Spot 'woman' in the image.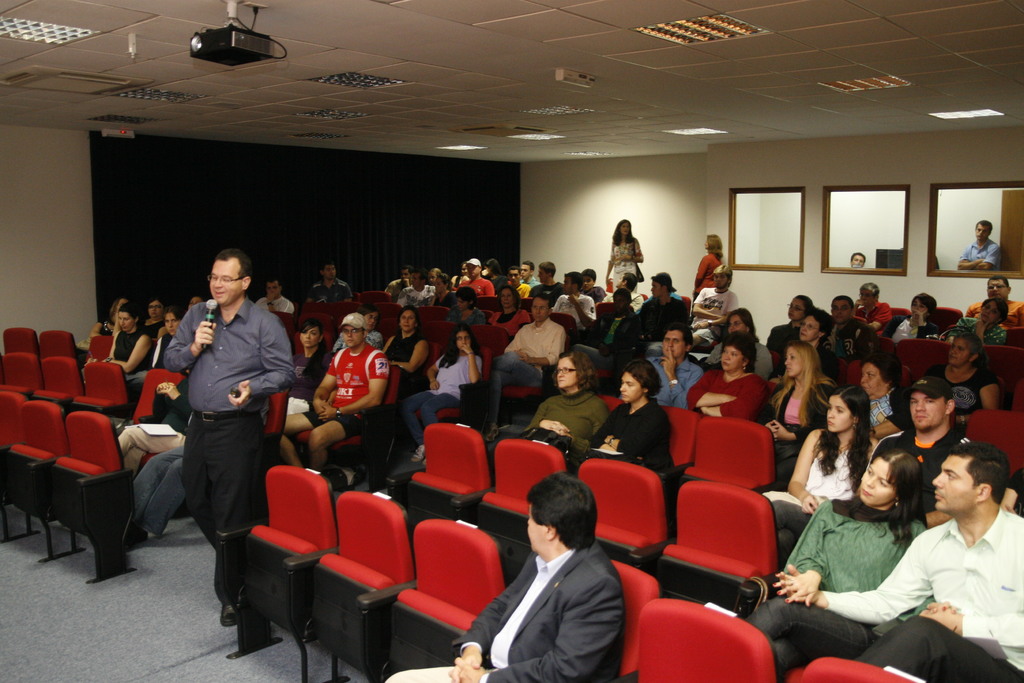
'woman' found at <region>330, 304, 385, 354</region>.
